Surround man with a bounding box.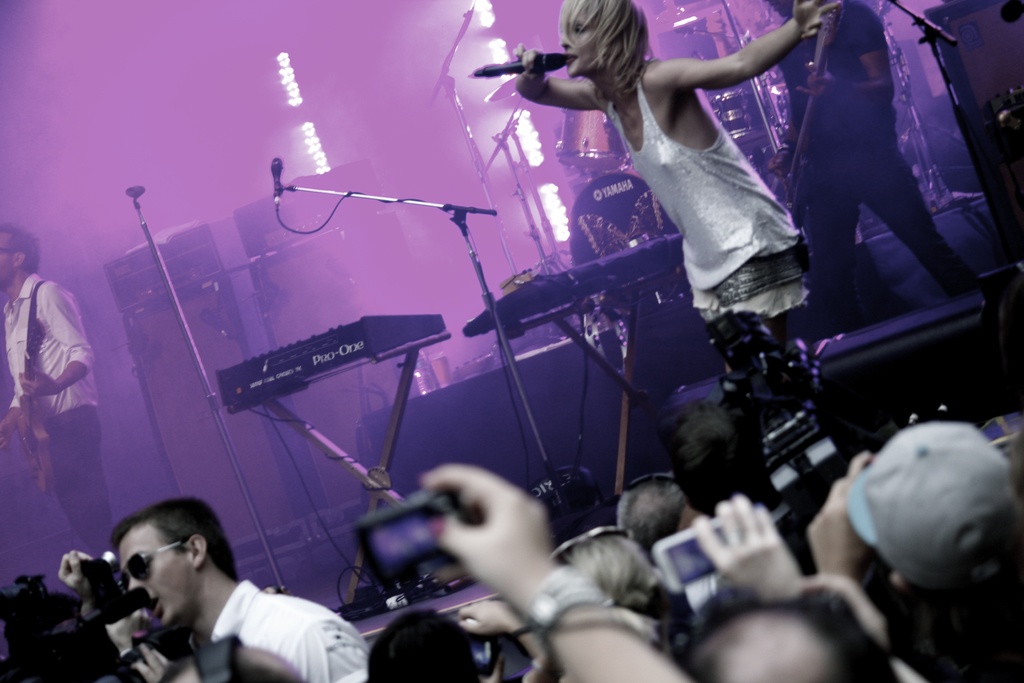
BBox(0, 222, 109, 559).
